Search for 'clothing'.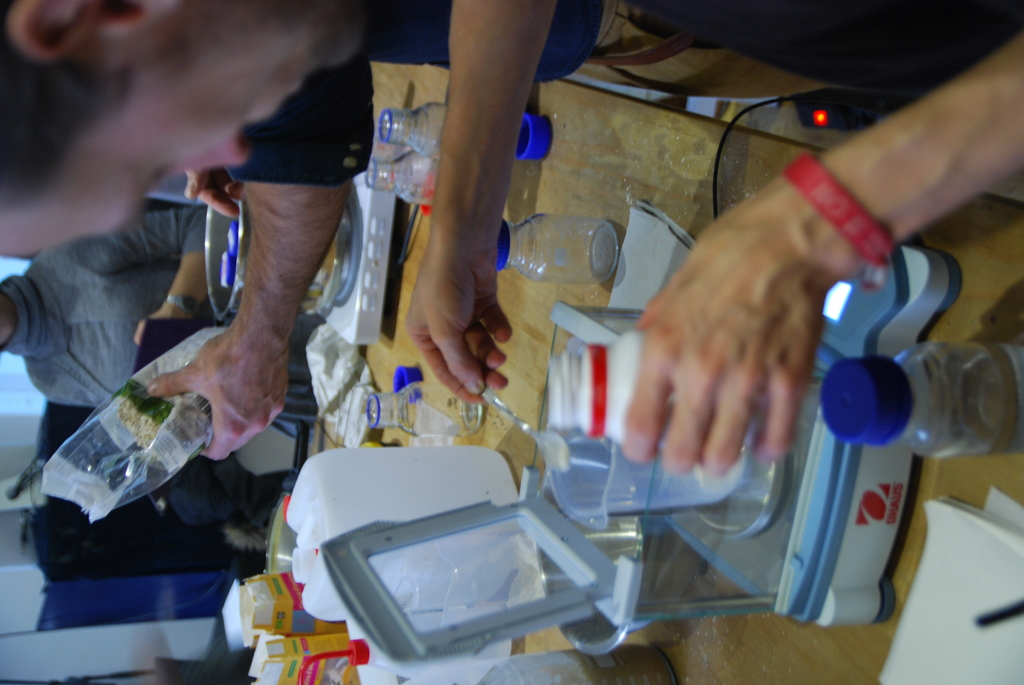
Found at 0:211:204:406.
